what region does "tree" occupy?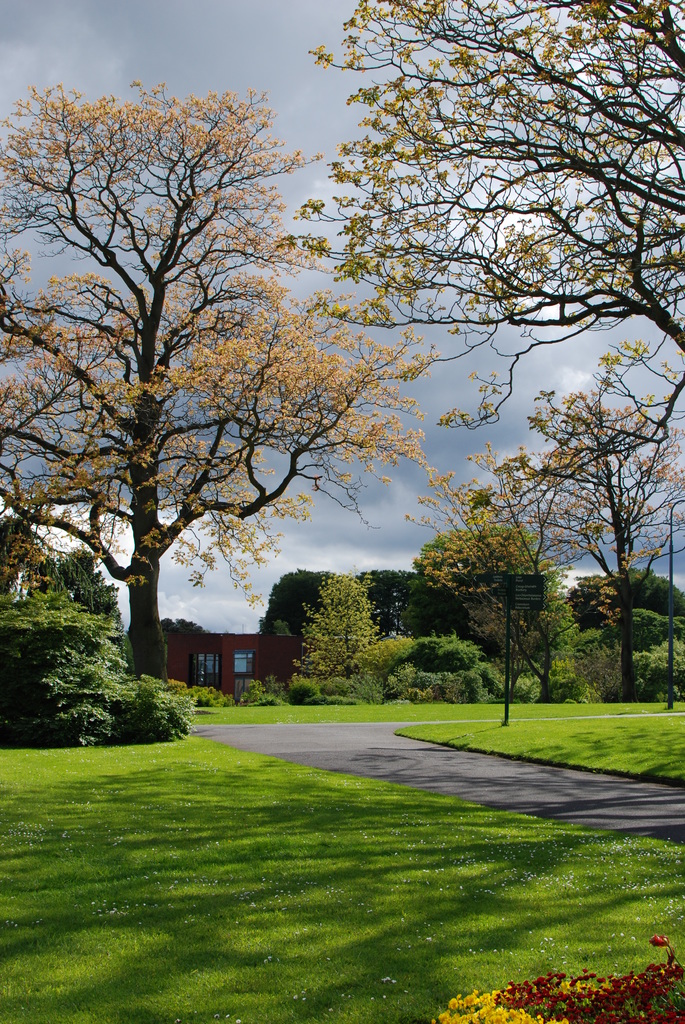
(x1=291, y1=571, x2=384, y2=681).
